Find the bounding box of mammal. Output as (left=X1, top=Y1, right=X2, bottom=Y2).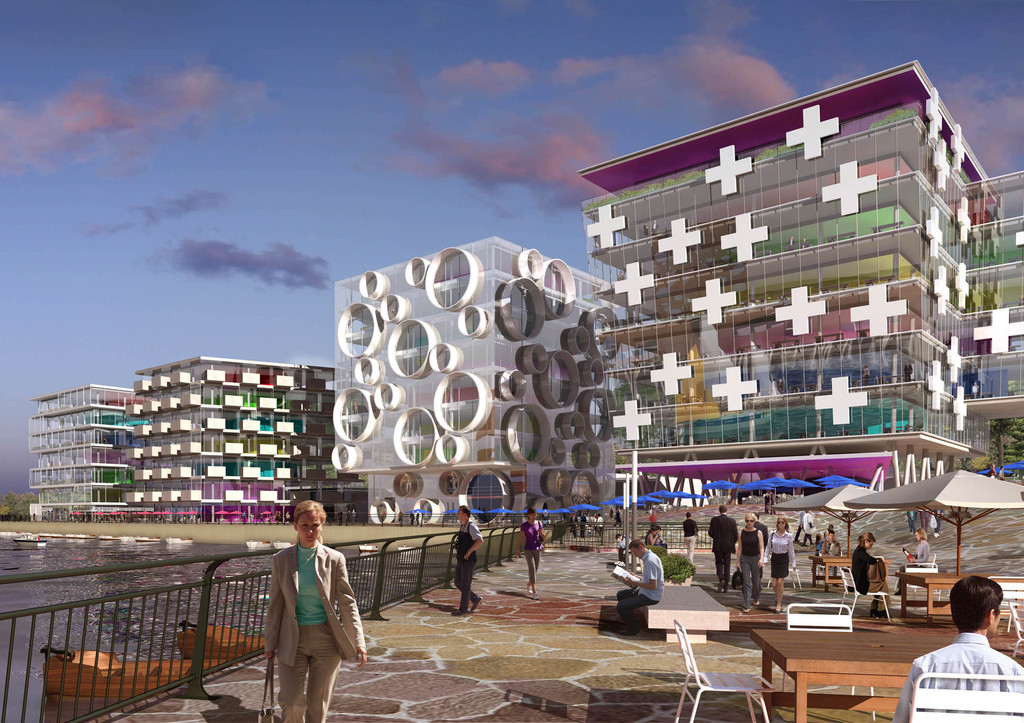
(left=681, top=511, right=701, bottom=566).
